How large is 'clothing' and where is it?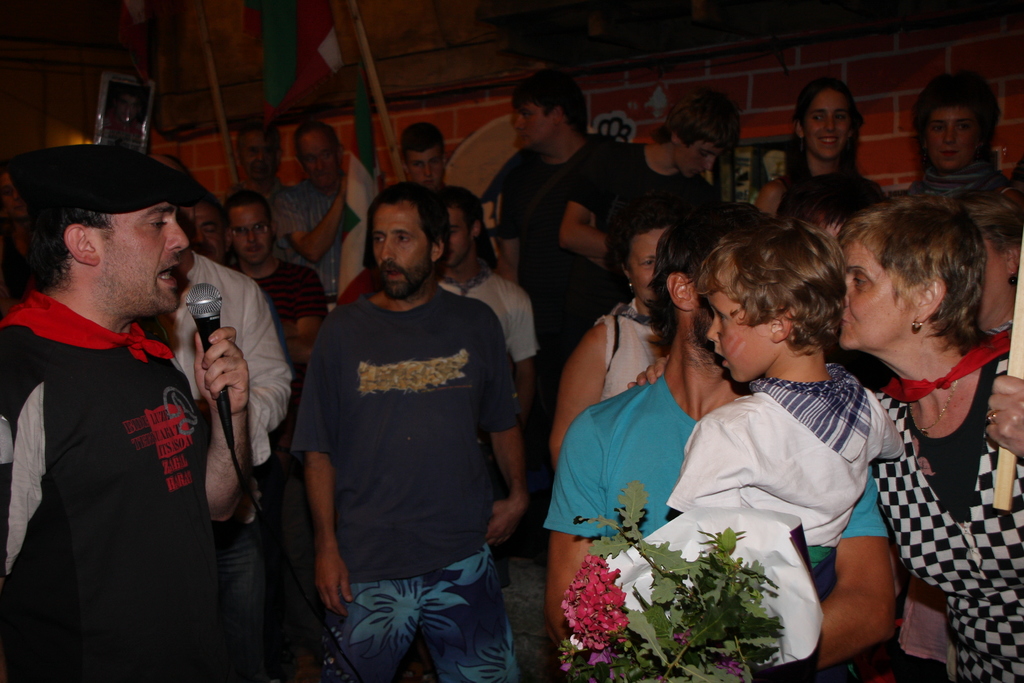
Bounding box: box(6, 229, 251, 666).
